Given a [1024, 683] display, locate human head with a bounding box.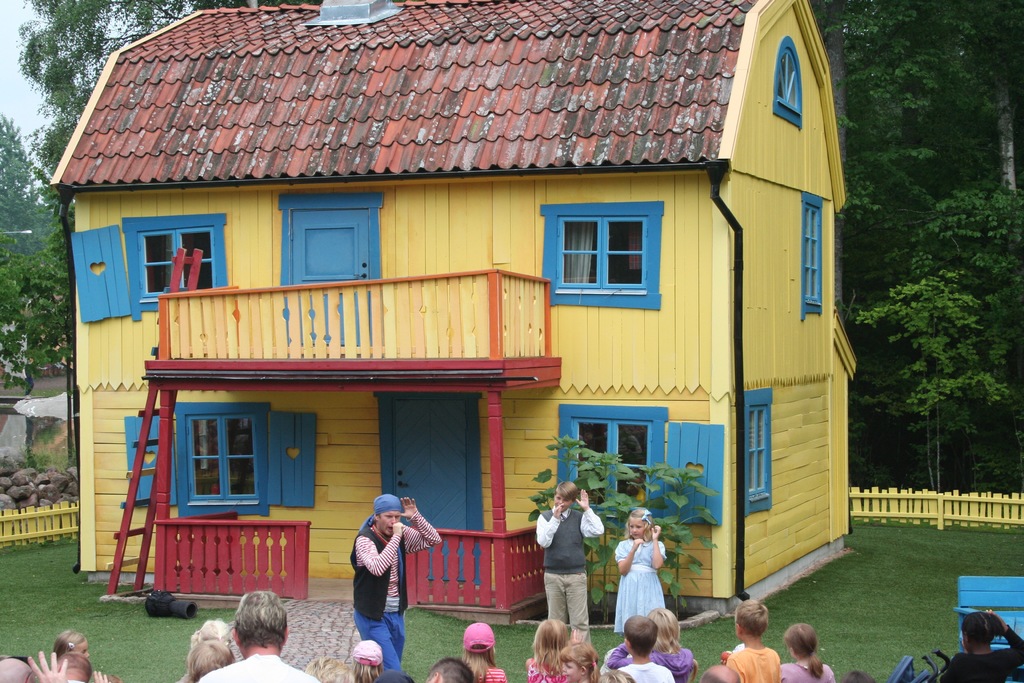
Located: detection(461, 620, 496, 664).
